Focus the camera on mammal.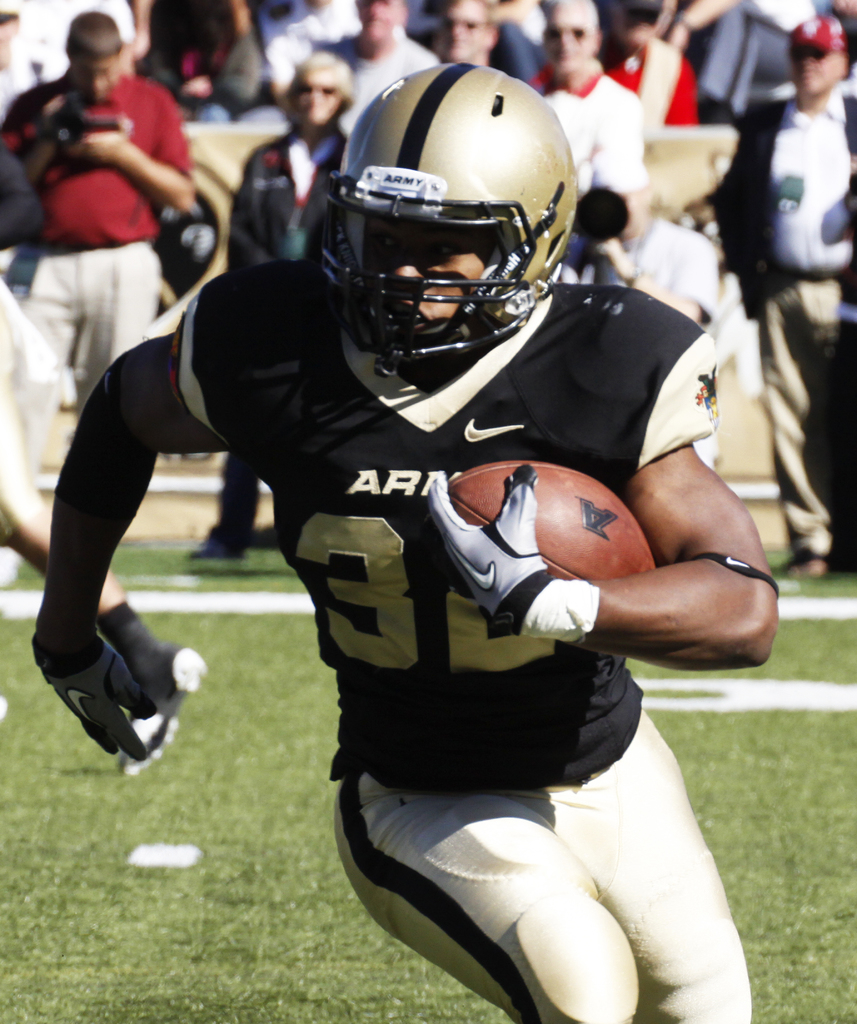
Focus region: region(3, 8, 208, 581).
